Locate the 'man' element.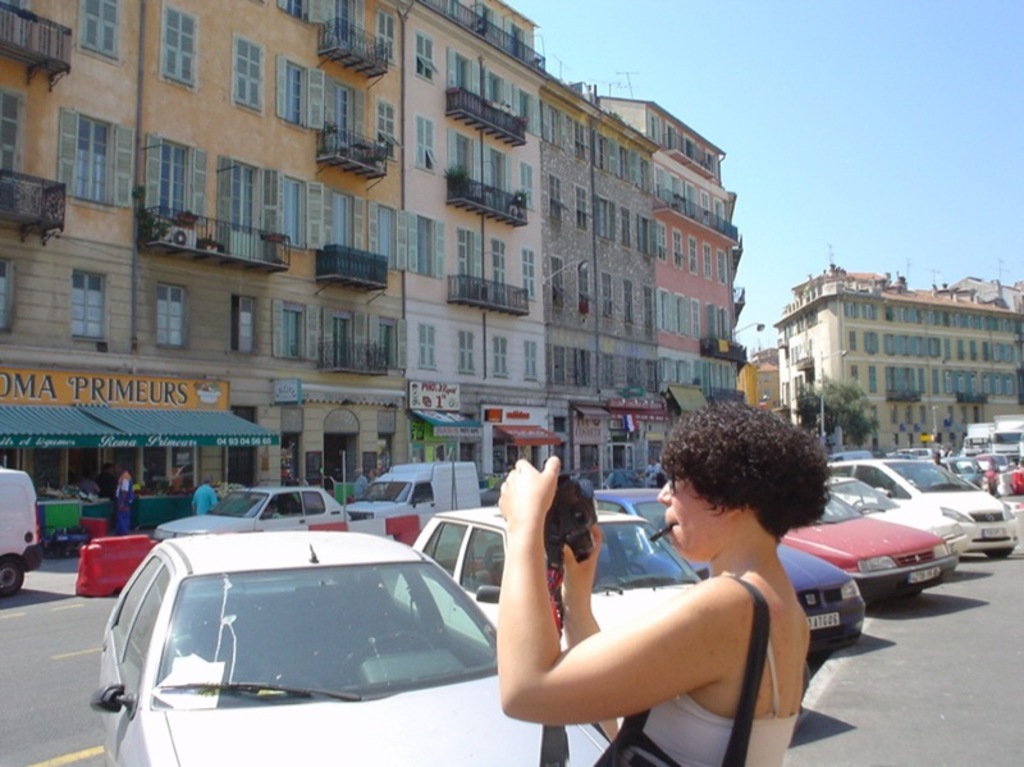
Element bbox: {"x1": 191, "y1": 478, "x2": 219, "y2": 517}.
